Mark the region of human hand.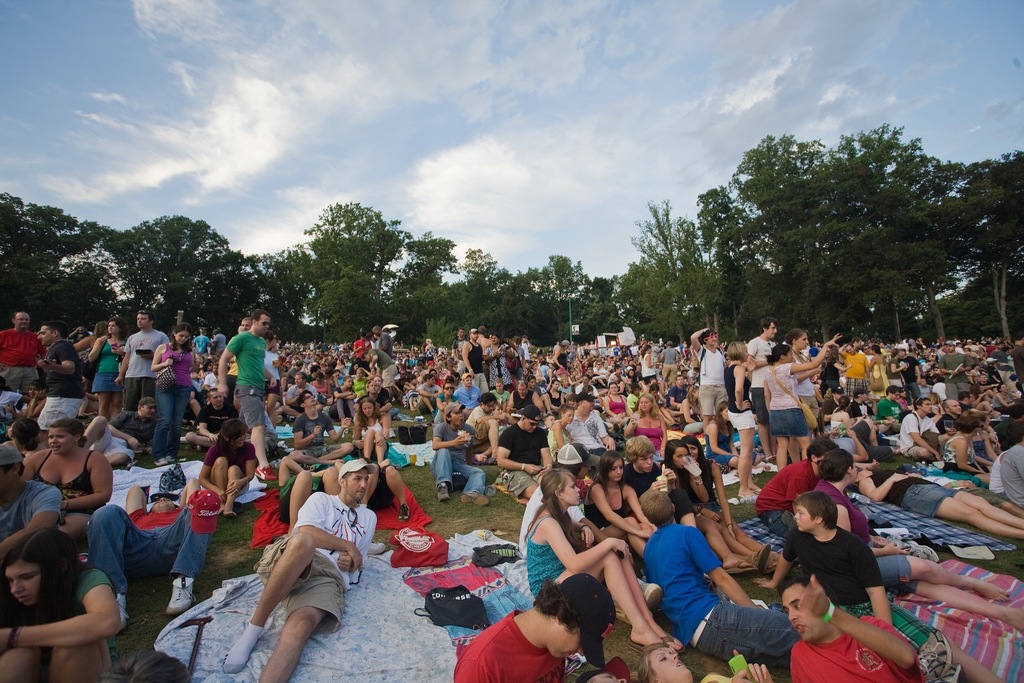
Region: Rect(474, 450, 489, 465).
